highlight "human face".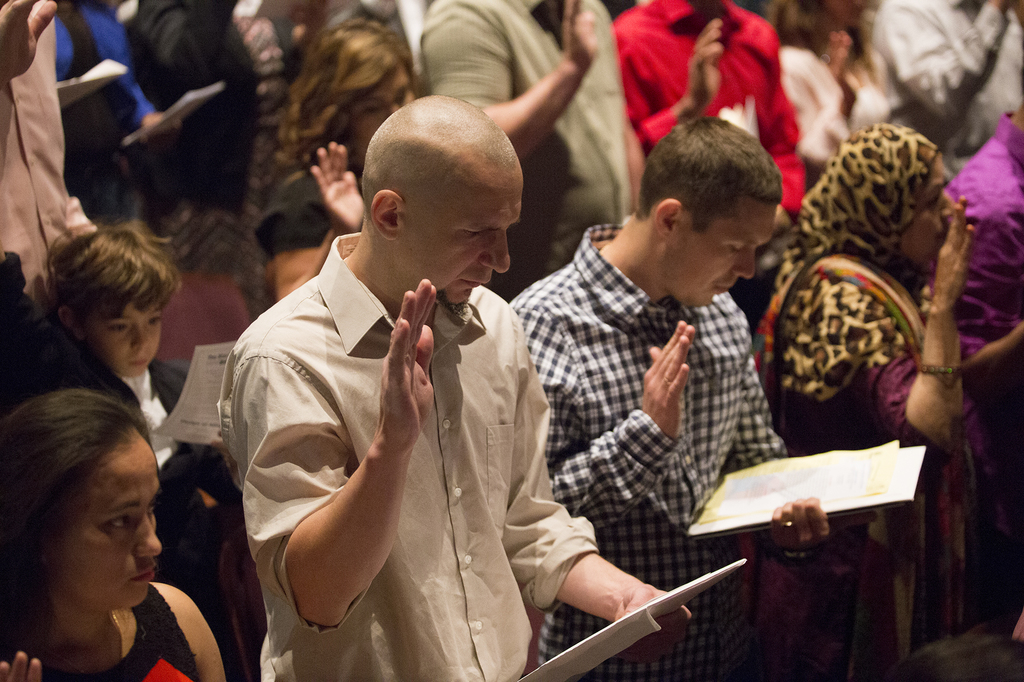
Highlighted region: (left=670, top=195, right=775, bottom=310).
